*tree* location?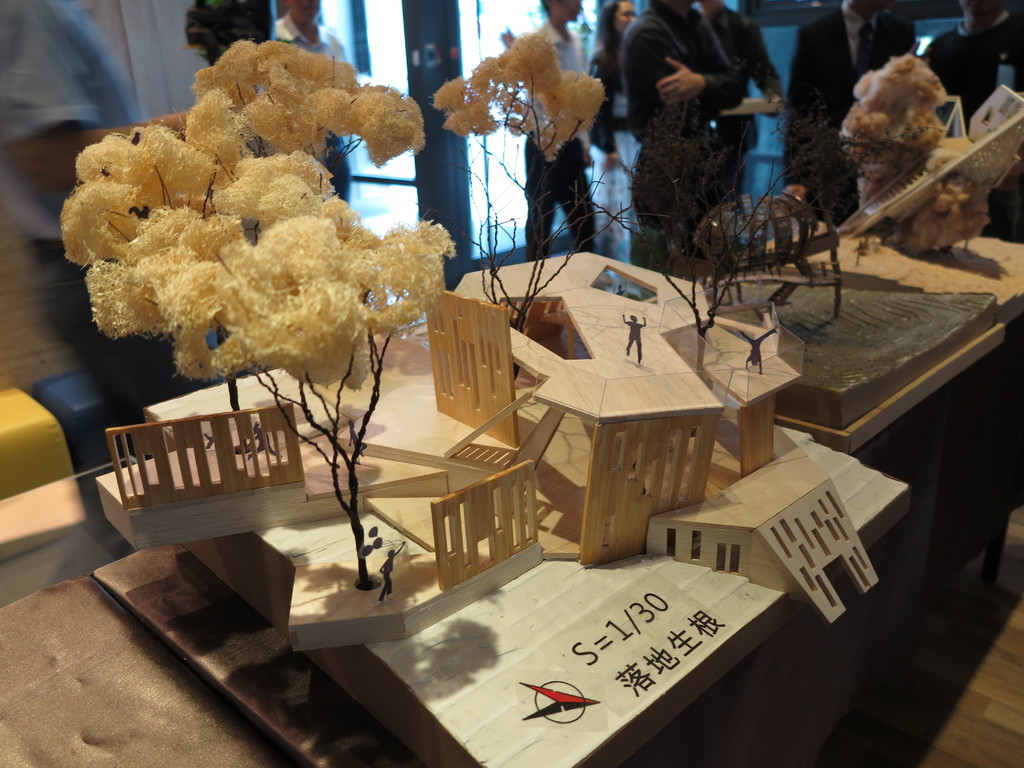
583, 107, 829, 373
